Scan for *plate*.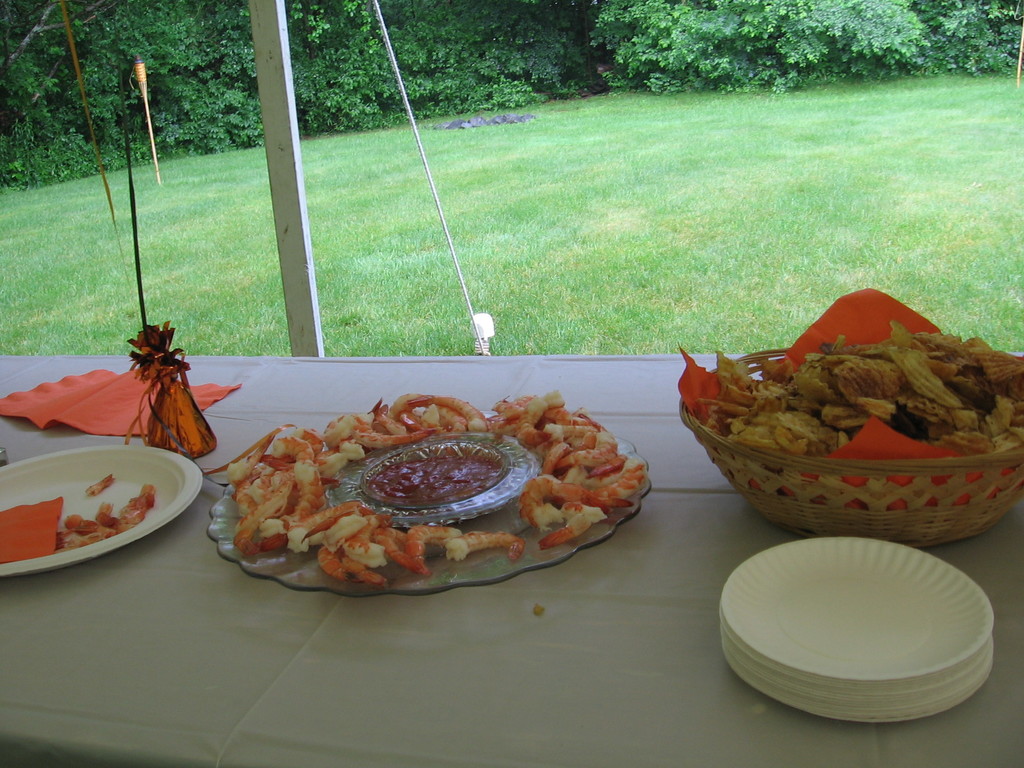
Scan result: [x1=4, y1=441, x2=211, y2=564].
